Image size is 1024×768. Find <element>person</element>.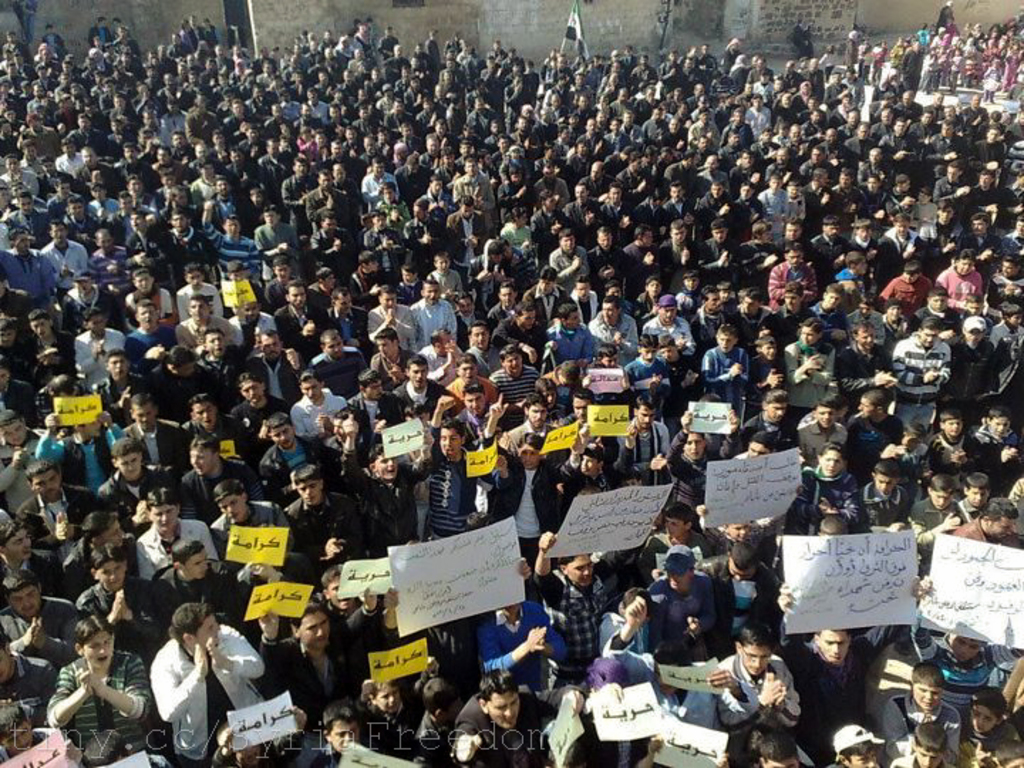
box=[125, 292, 185, 357].
